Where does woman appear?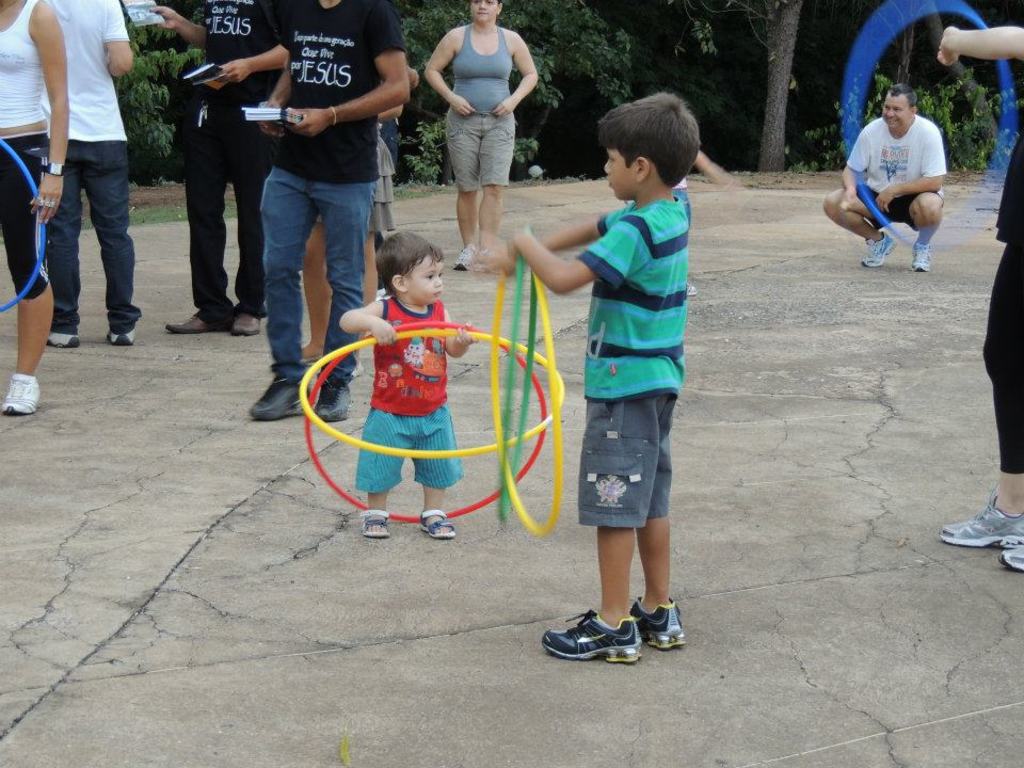
Appears at 0:0:69:415.
